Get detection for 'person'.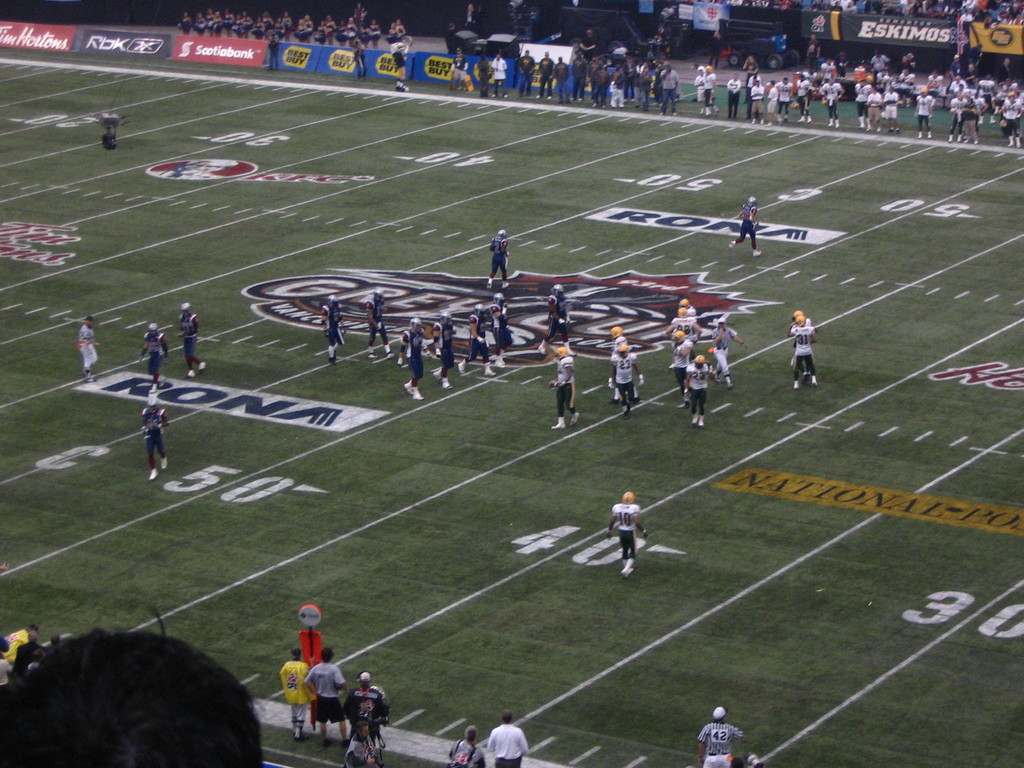
Detection: Rect(788, 312, 813, 387).
